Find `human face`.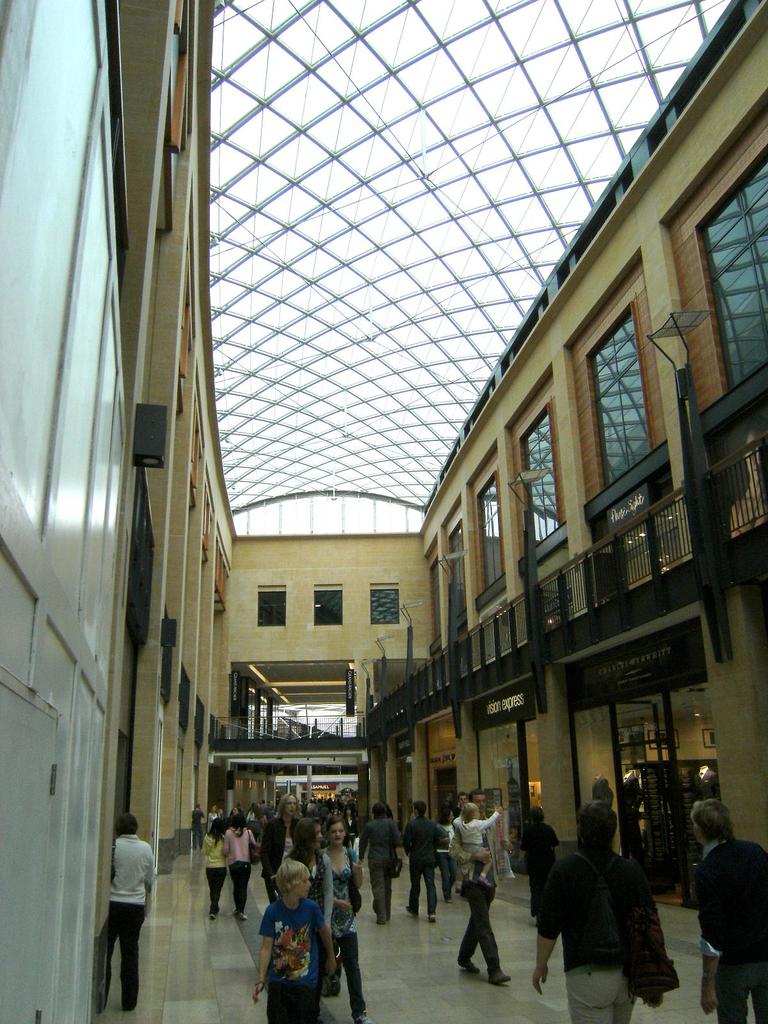
291, 872, 308, 896.
